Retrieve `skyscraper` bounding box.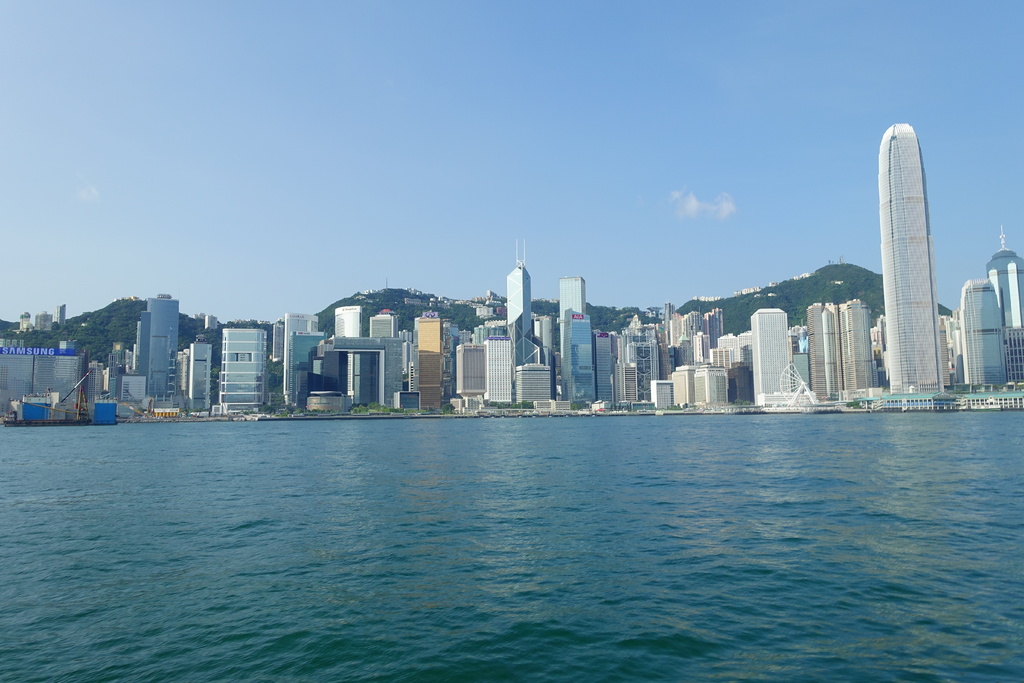
Bounding box: crop(221, 325, 268, 414).
